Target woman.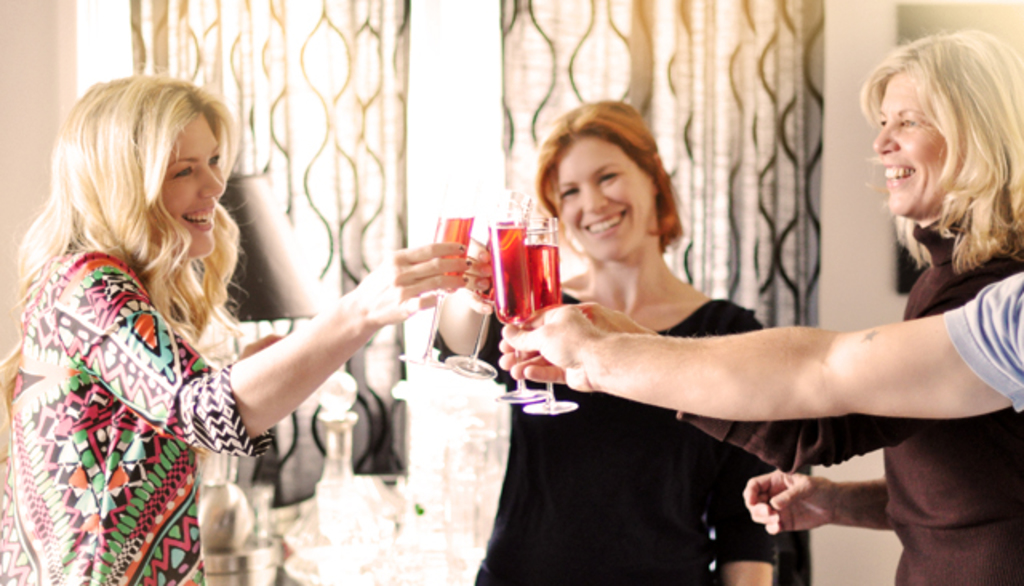
Target region: Rect(422, 94, 770, 584).
